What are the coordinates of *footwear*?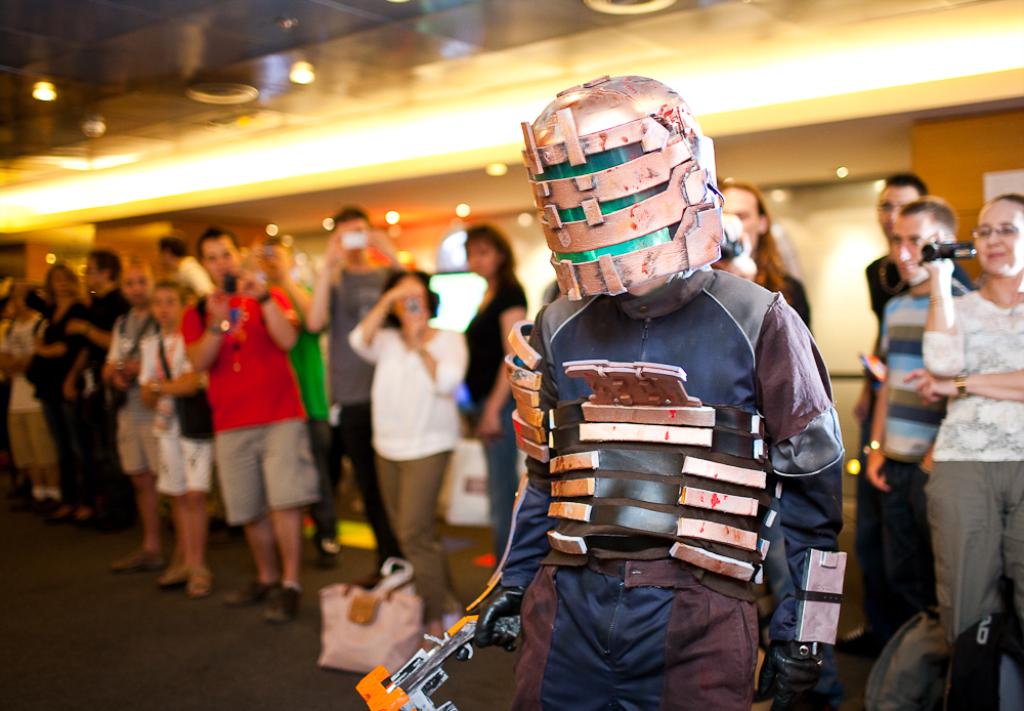
<region>311, 543, 343, 569</region>.
